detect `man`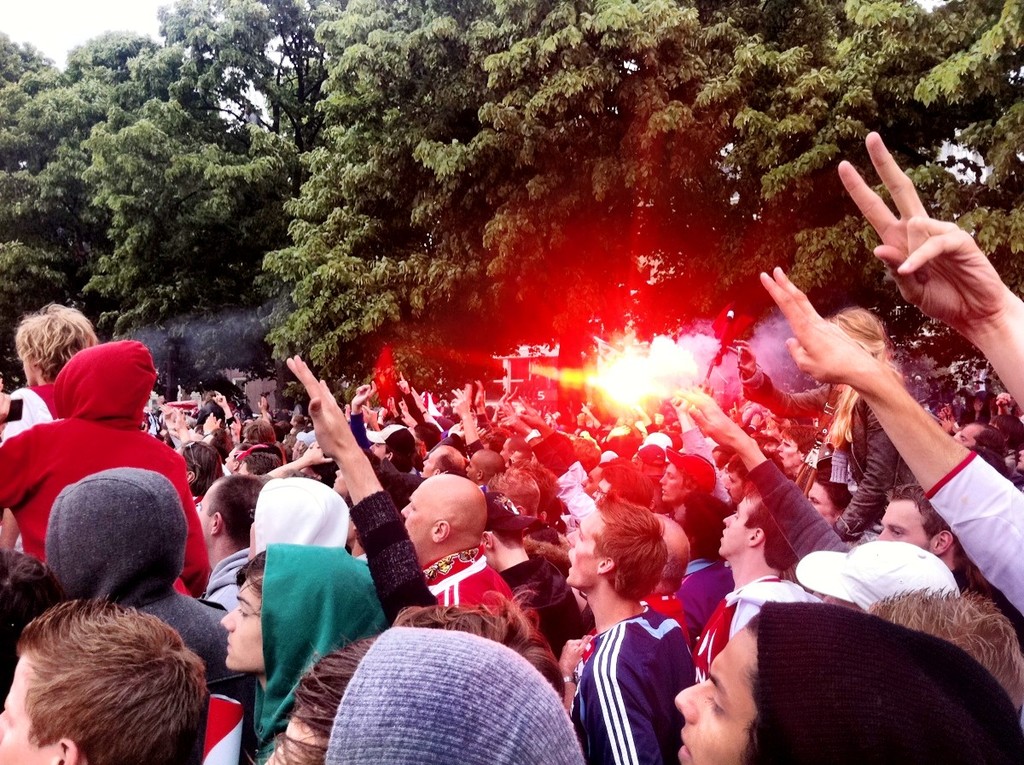
<bbox>402, 476, 517, 615</bbox>
